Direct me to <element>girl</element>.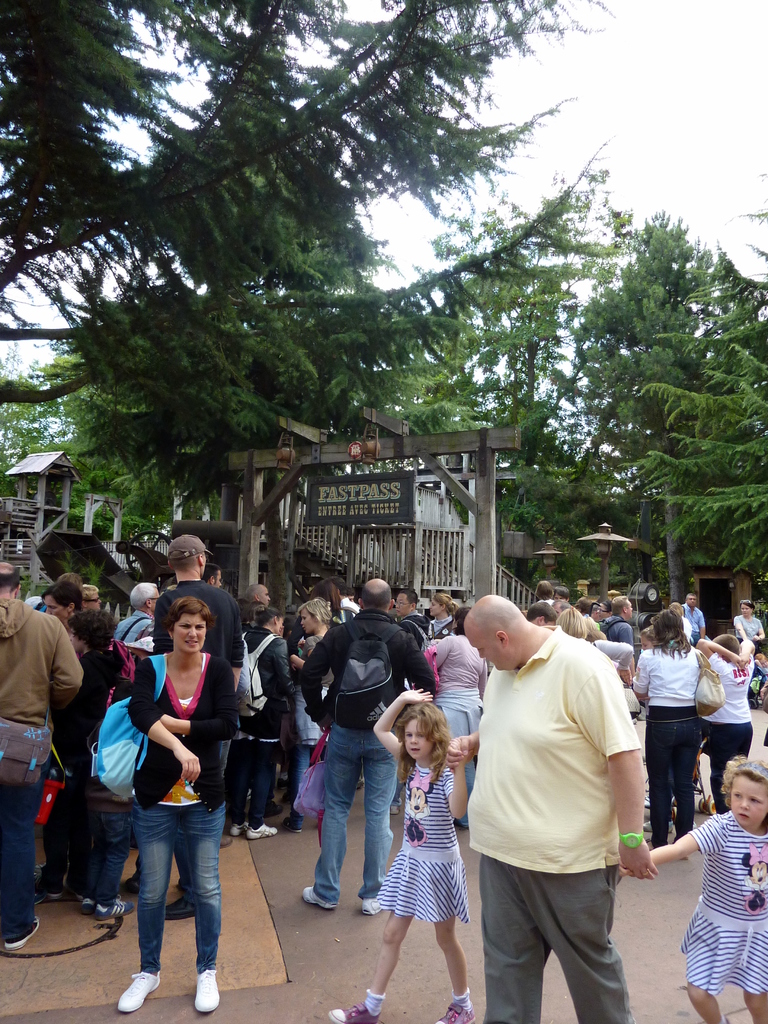
Direction: <box>324,687,472,1023</box>.
